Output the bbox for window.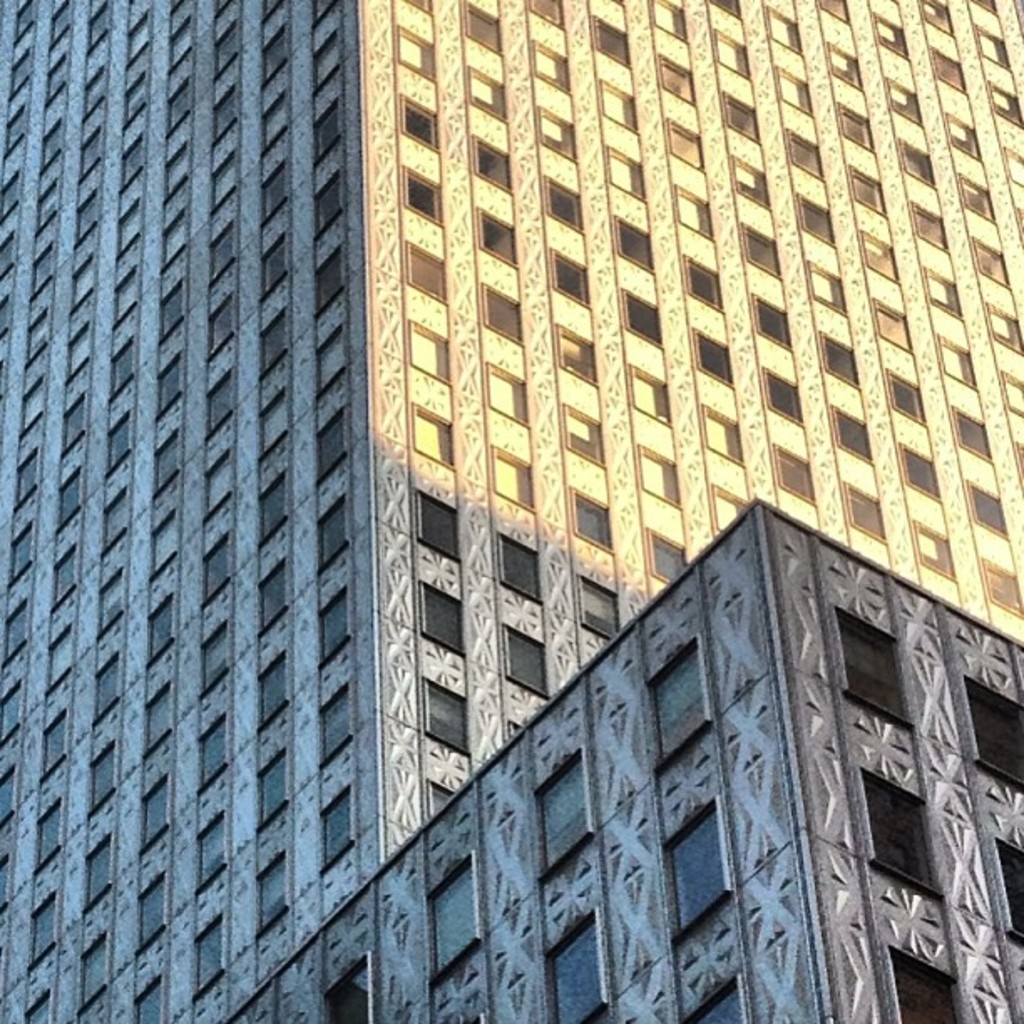
rect(475, 202, 519, 273).
